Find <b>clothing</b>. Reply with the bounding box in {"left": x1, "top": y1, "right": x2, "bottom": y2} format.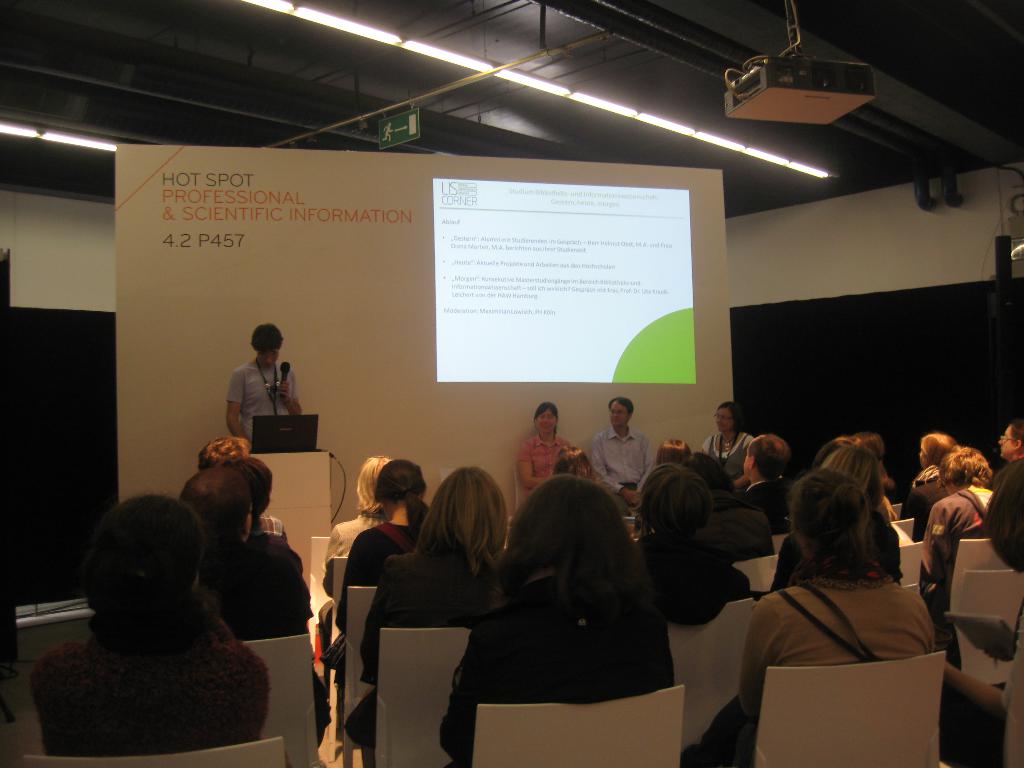
{"left": 221, "top": 352, "right": 307, "bottom": 450}.
